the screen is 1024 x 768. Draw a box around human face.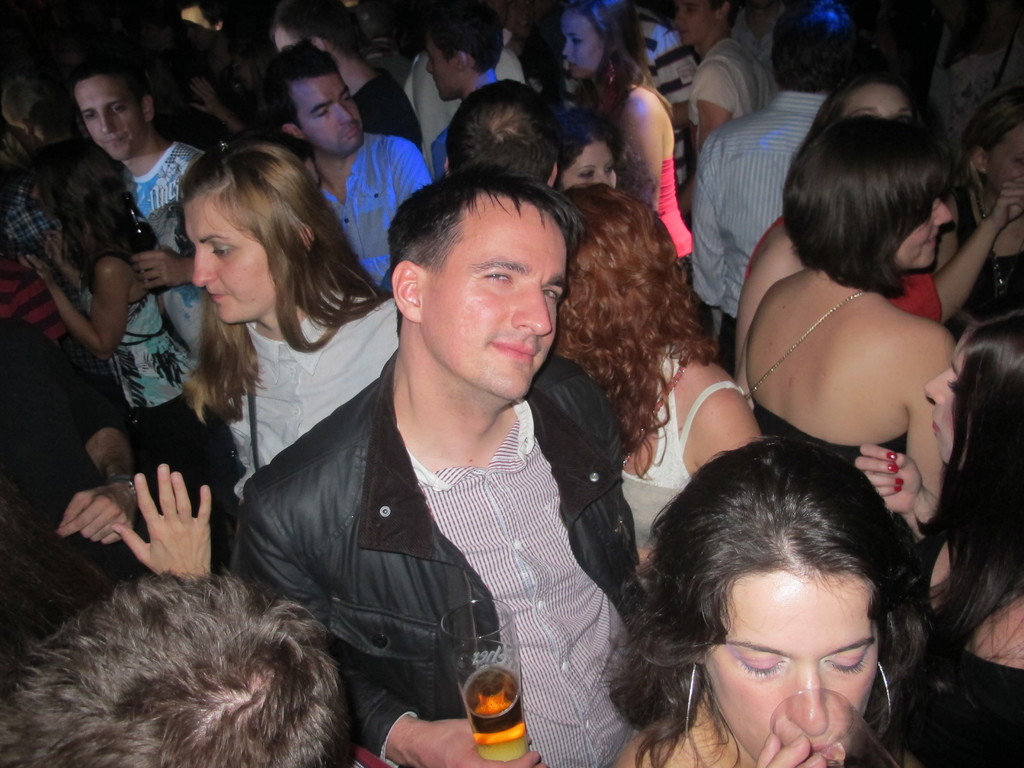
bbox(419, 196, 567, 401).
